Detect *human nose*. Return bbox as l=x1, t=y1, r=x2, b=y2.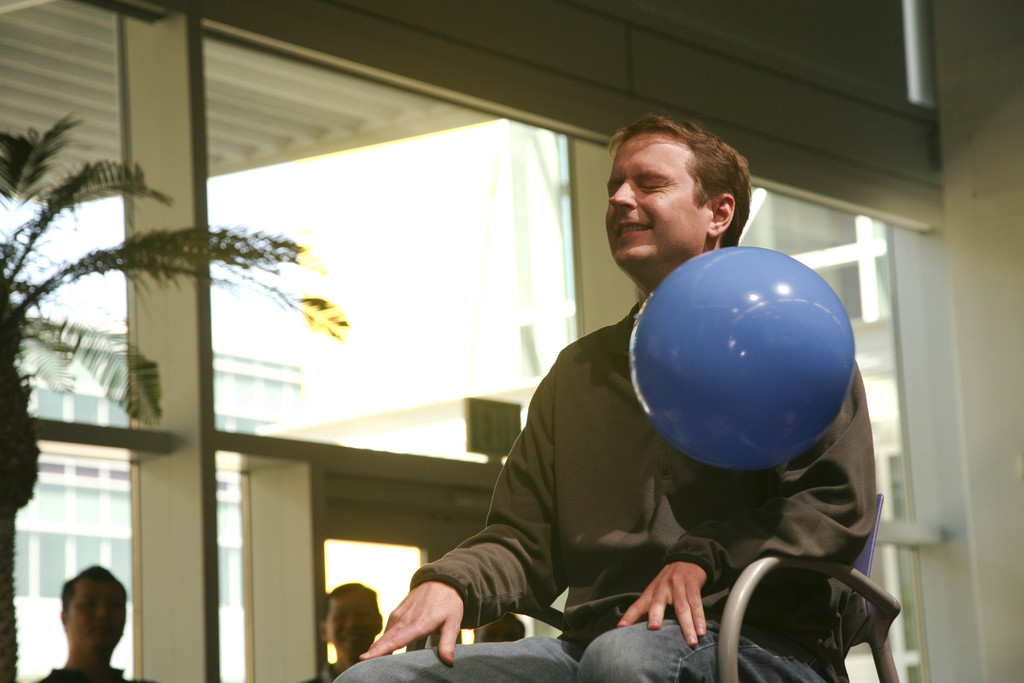
l=342, t=614, r=362, b=637.
